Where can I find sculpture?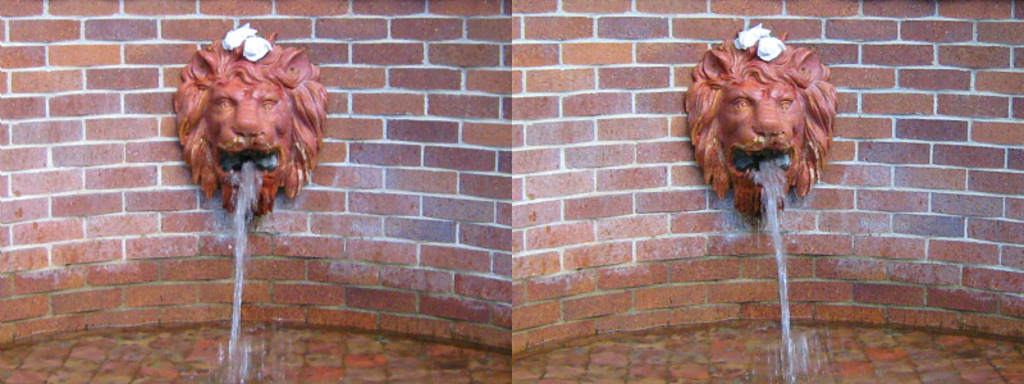
You can find it at box(685, 23, 837, 239).
